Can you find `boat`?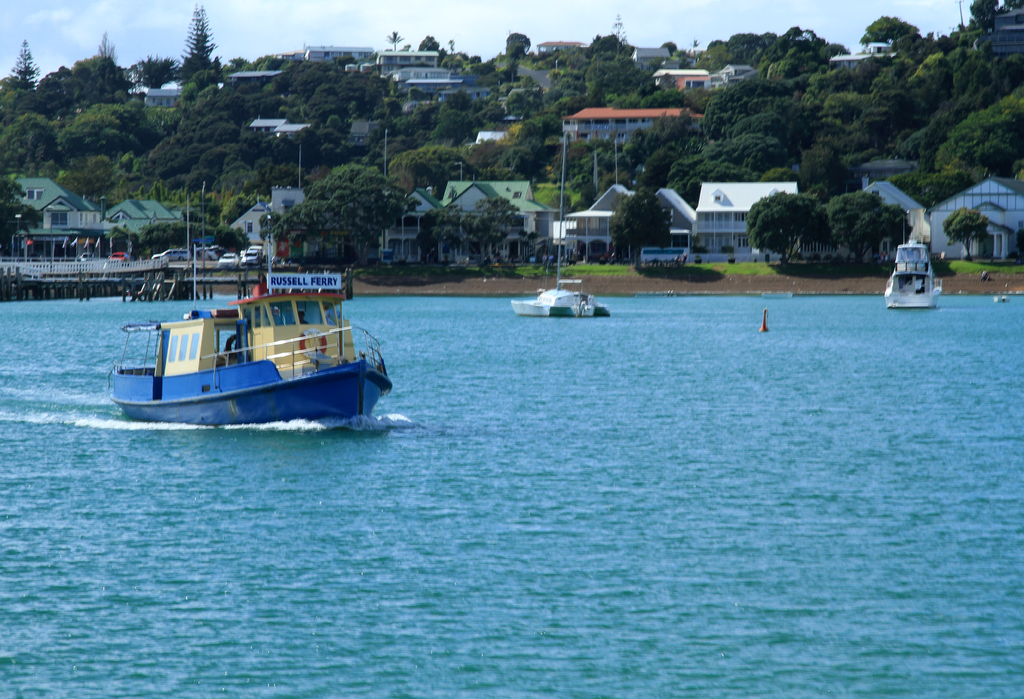
Yes, bounding box: left=115, top=253, right=411, bottom=432.
